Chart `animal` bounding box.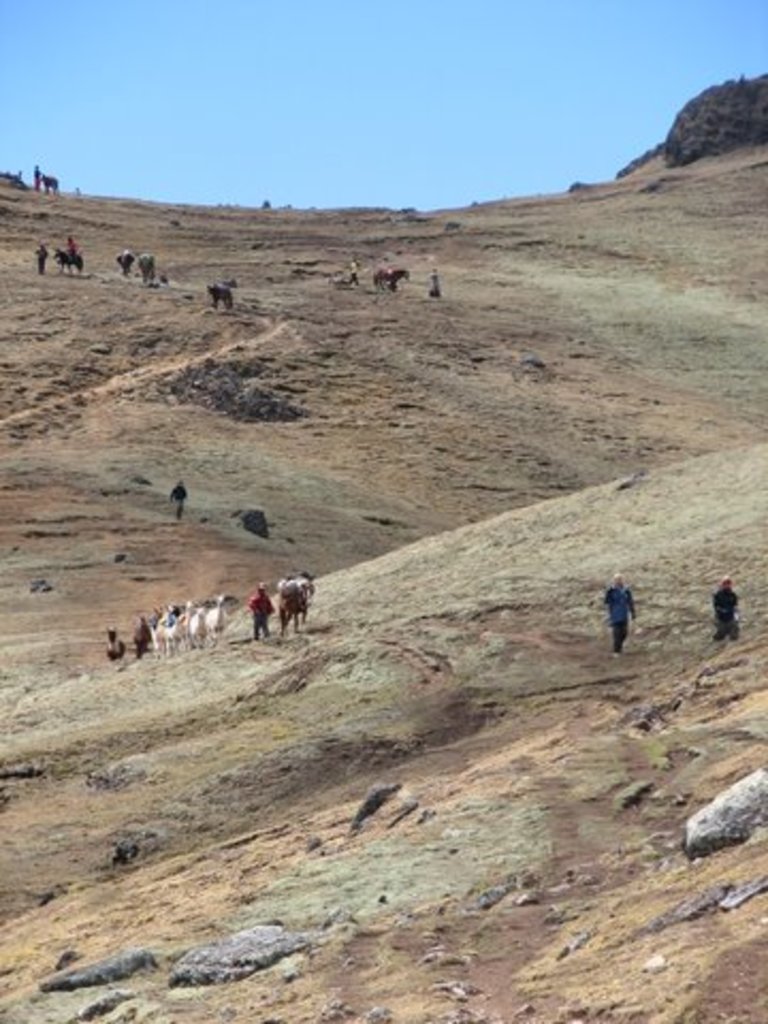
Charted: (119, 252, 132, 282).
